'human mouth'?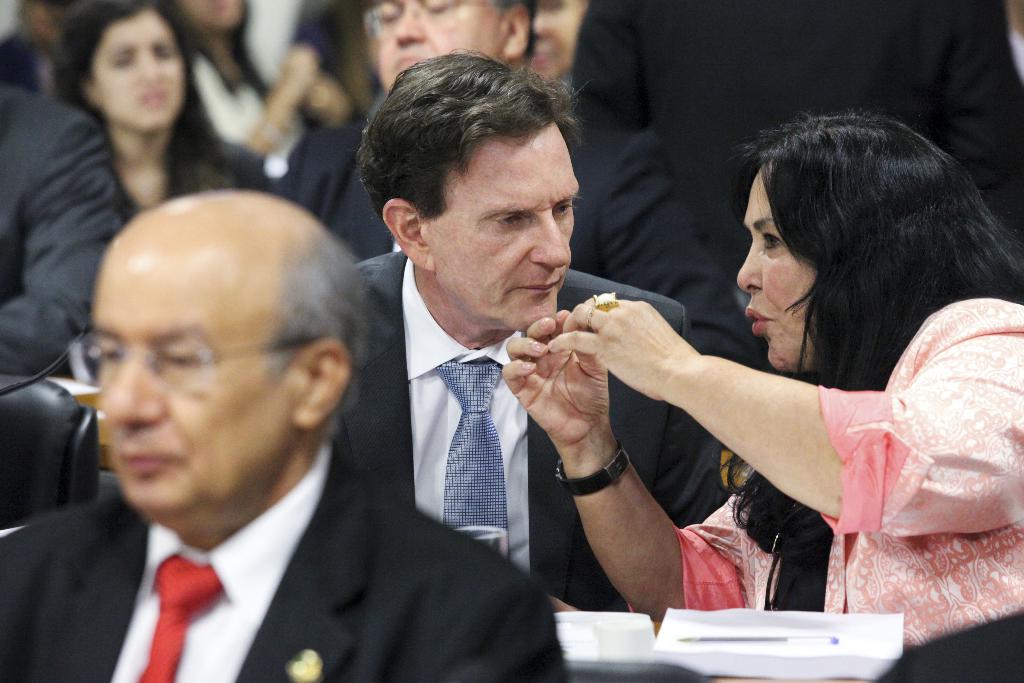
left=516, top=279, right=561, bottom=295
